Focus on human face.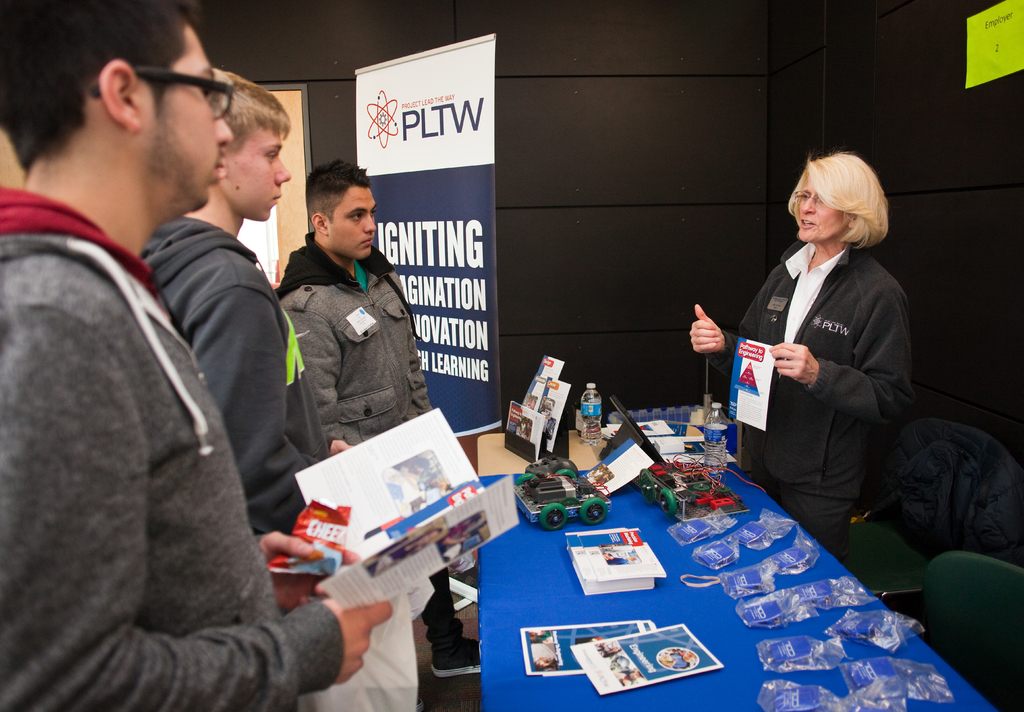
Focused at [left=797, top=176, right=846, bottom=242].
